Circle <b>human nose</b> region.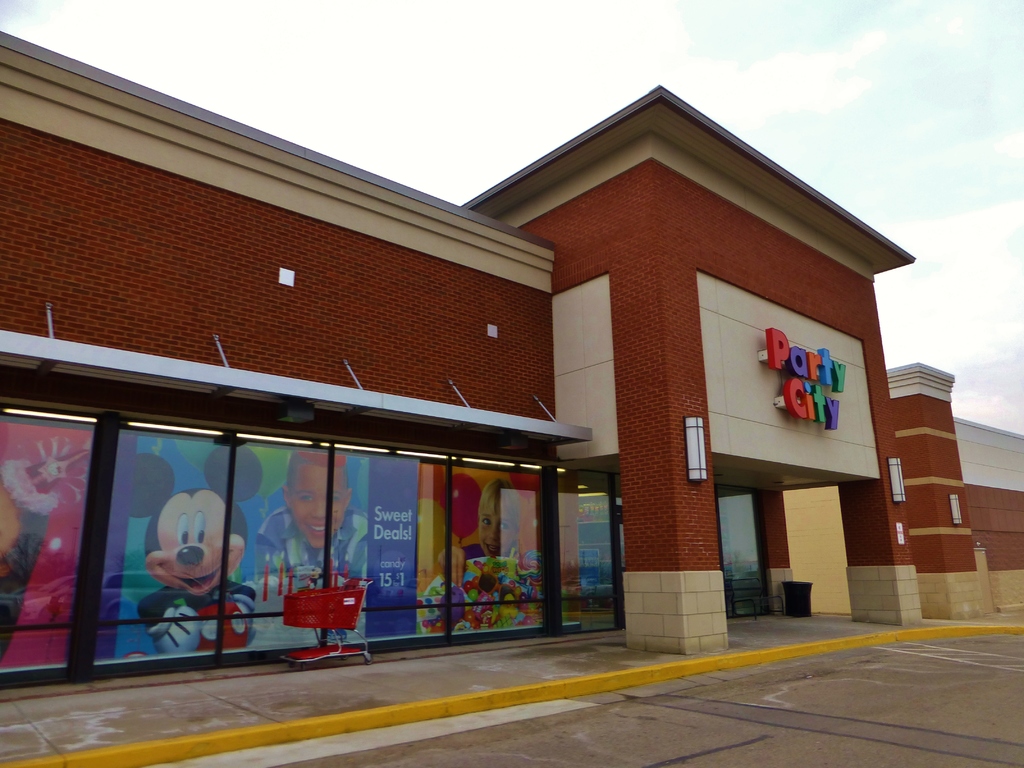
Region: bbox(312, 500, 324, 516).
